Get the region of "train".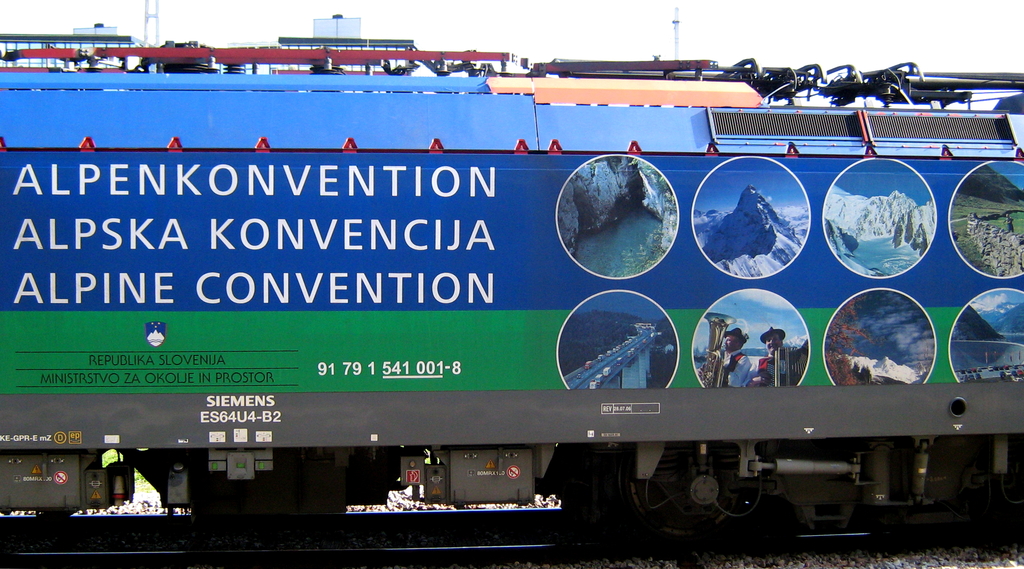
0 36 1023 534.
